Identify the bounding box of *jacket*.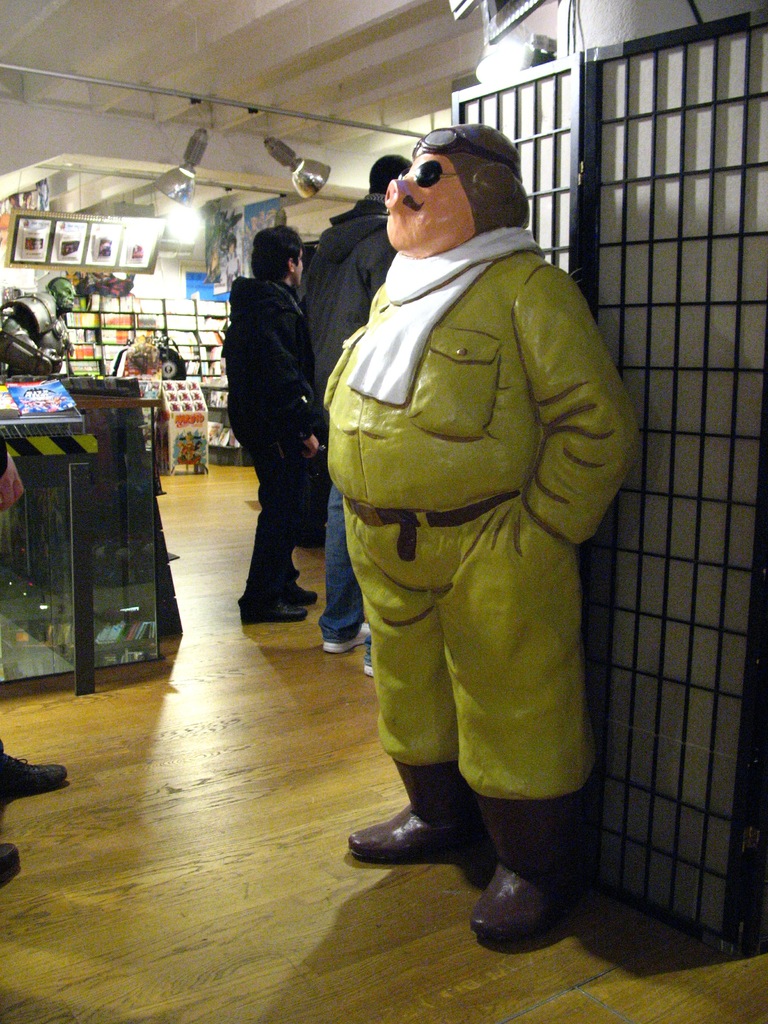
bbox=[219, 266, 326, 469].
